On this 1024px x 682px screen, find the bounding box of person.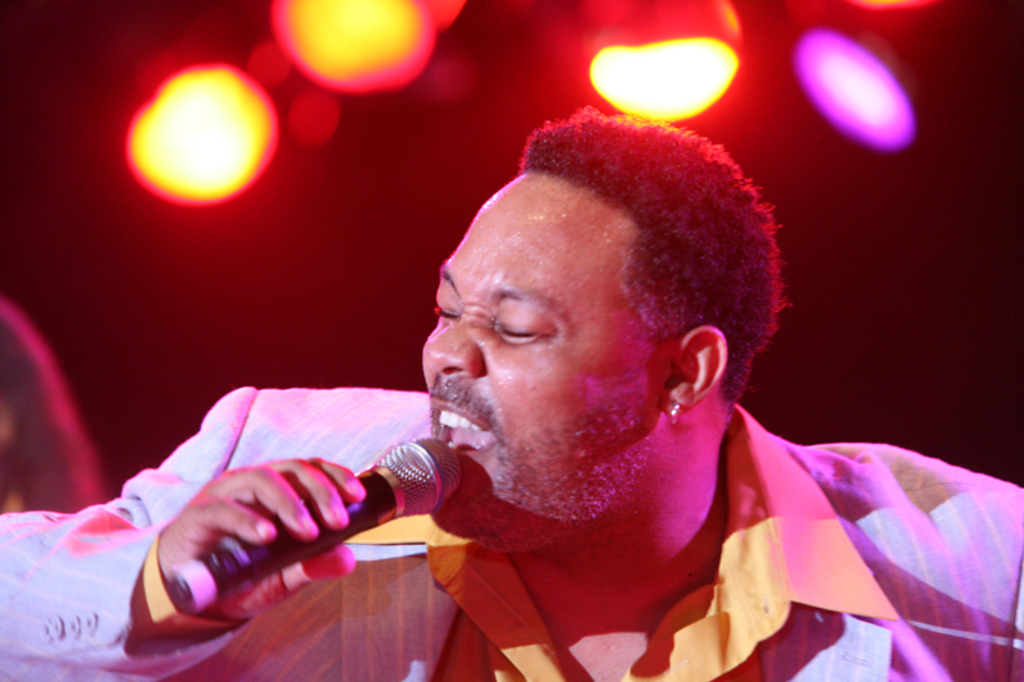
Bounding box: {"x1": 0, "y1": 100, "x2": 1023, "y2": 681}.
